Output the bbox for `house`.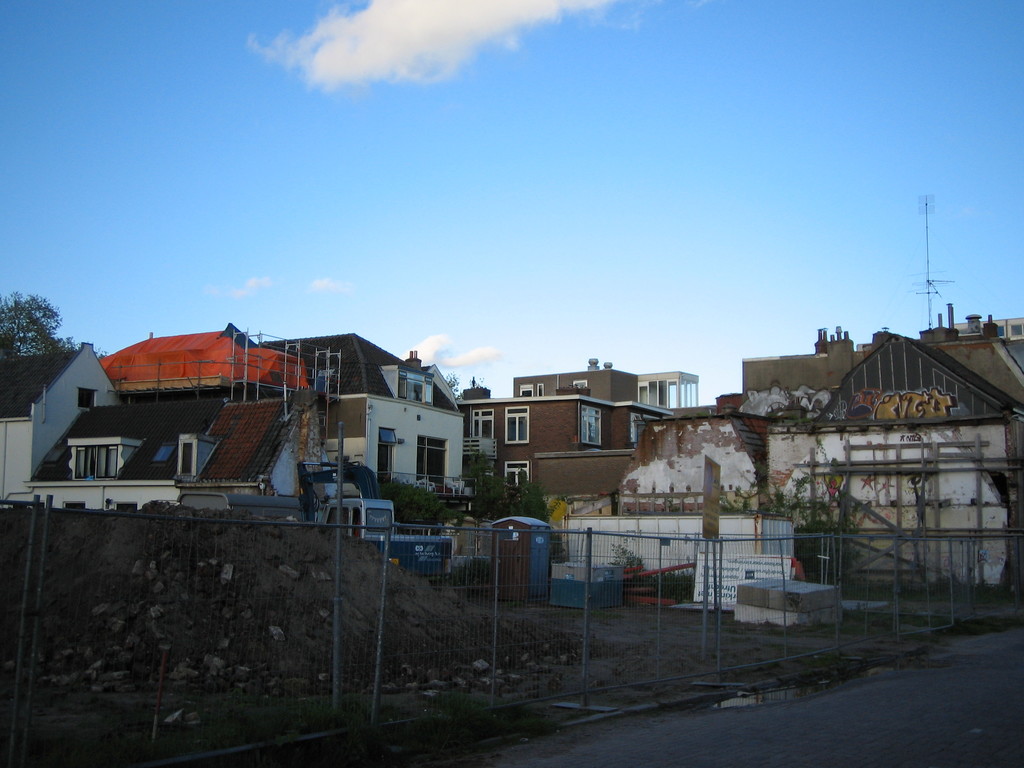
bbox(458, 352, 674, 509).
